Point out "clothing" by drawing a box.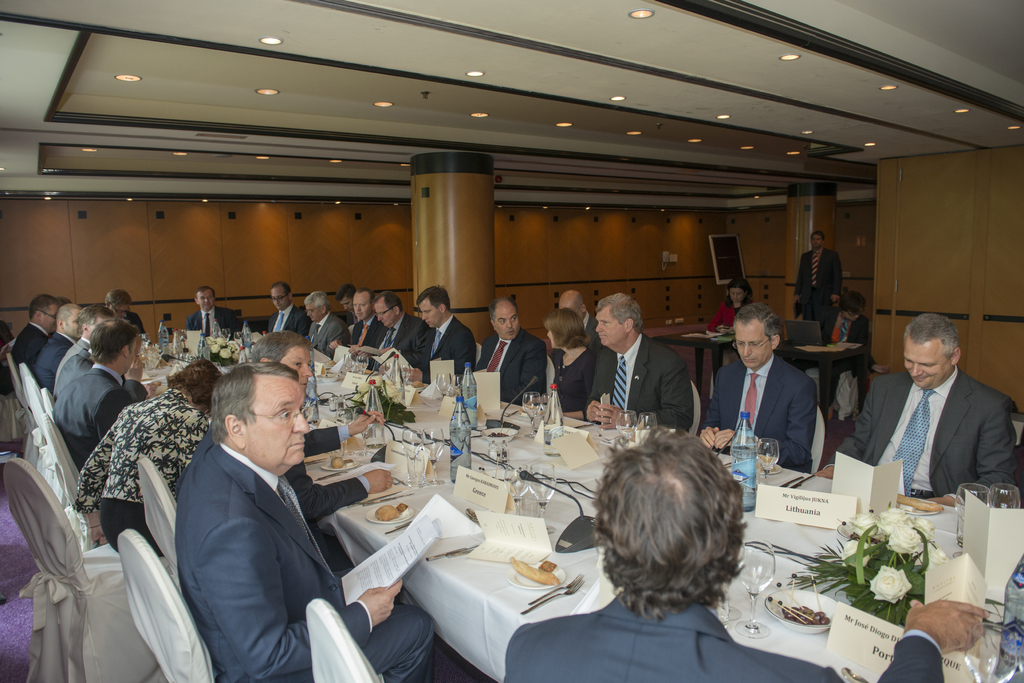
(823,361,1014,501).
